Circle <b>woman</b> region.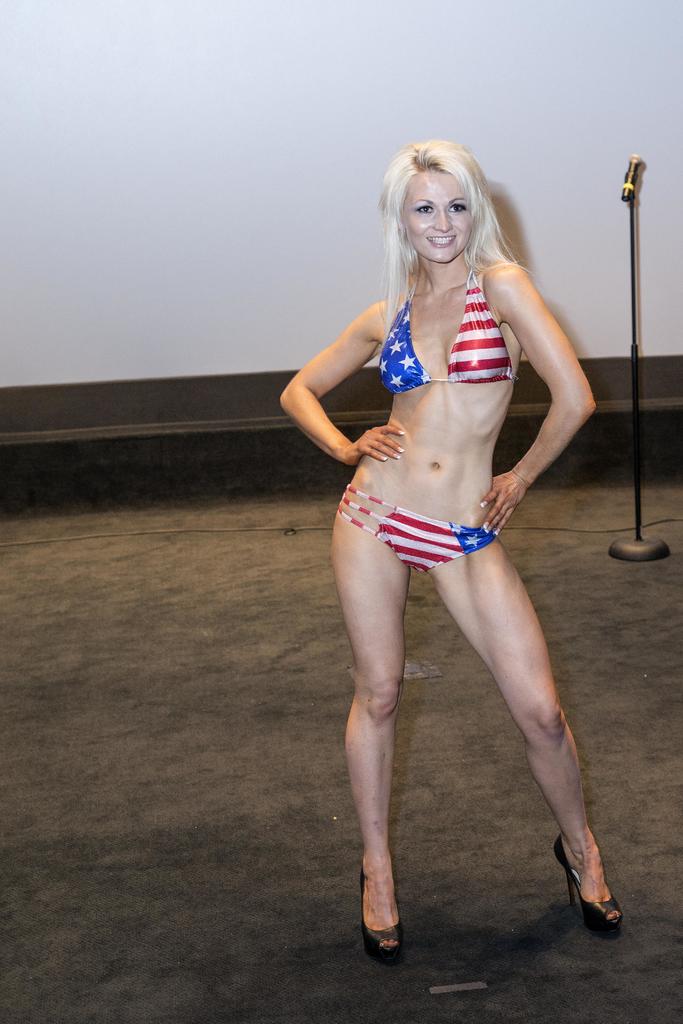
Region: x1=284 y1=128 x2=605 y2=963.
